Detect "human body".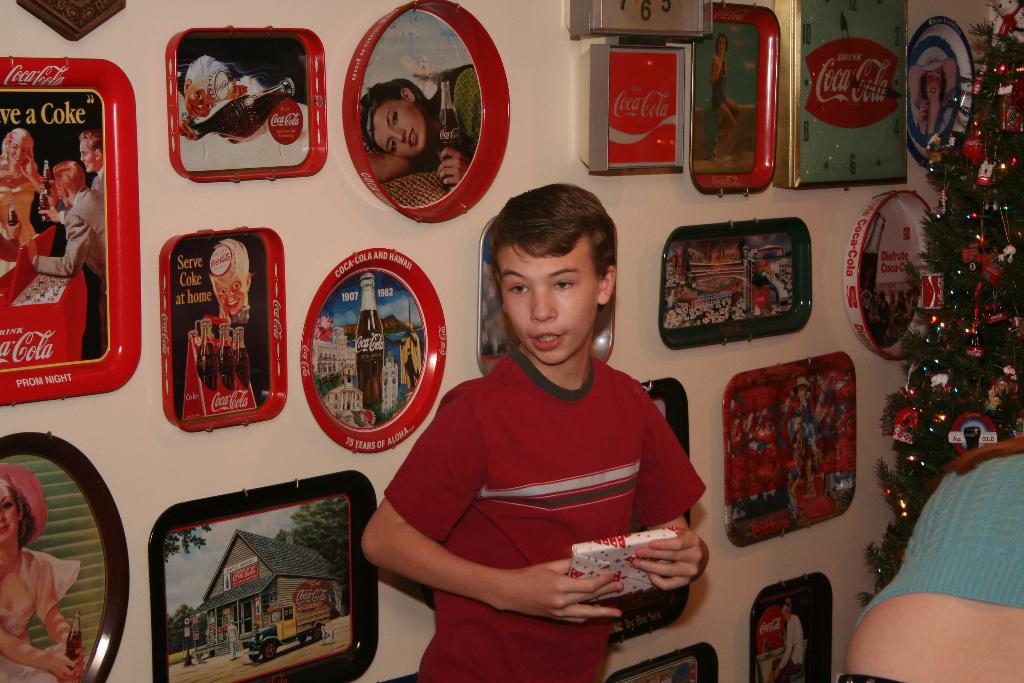
Detected at box=[207, 236, 252, 336].
